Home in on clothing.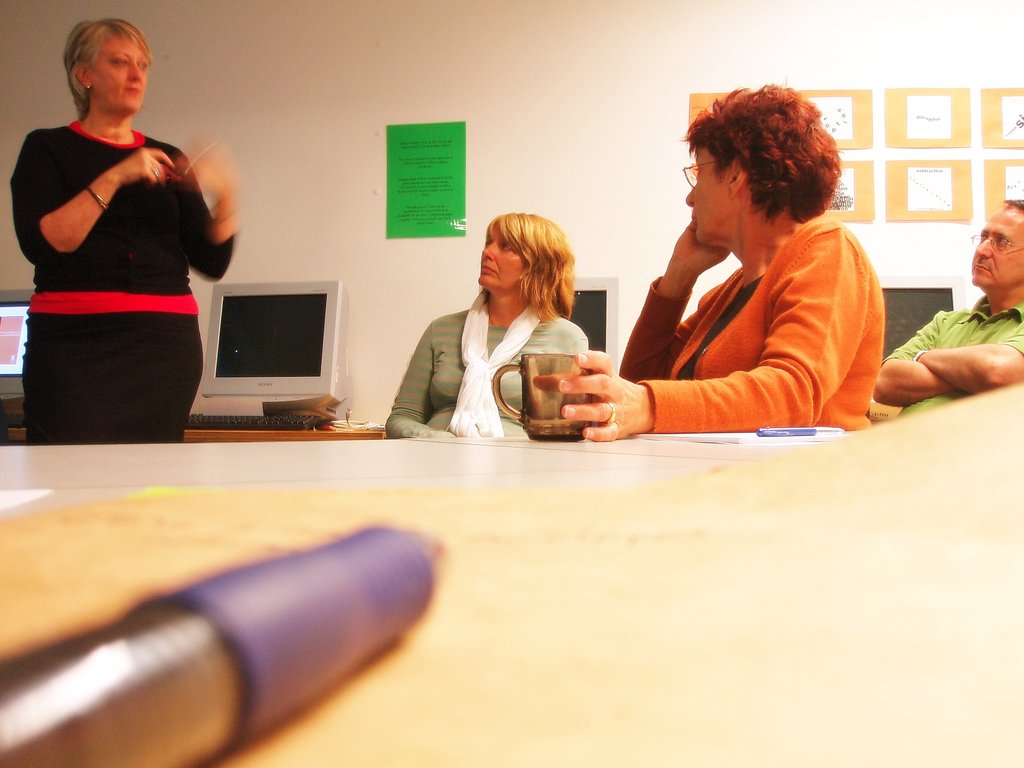
Homed in at [x1=619, y1=208, x2=889, y2=435].
